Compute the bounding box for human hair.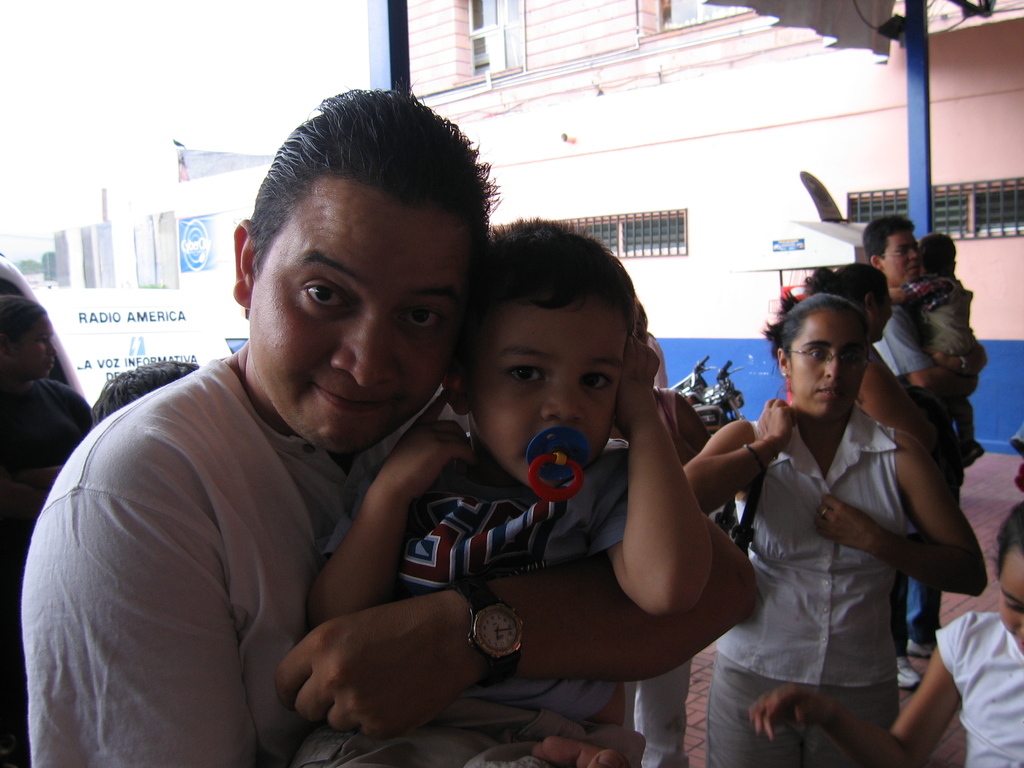
bbox(861, 212, 912, 264).
